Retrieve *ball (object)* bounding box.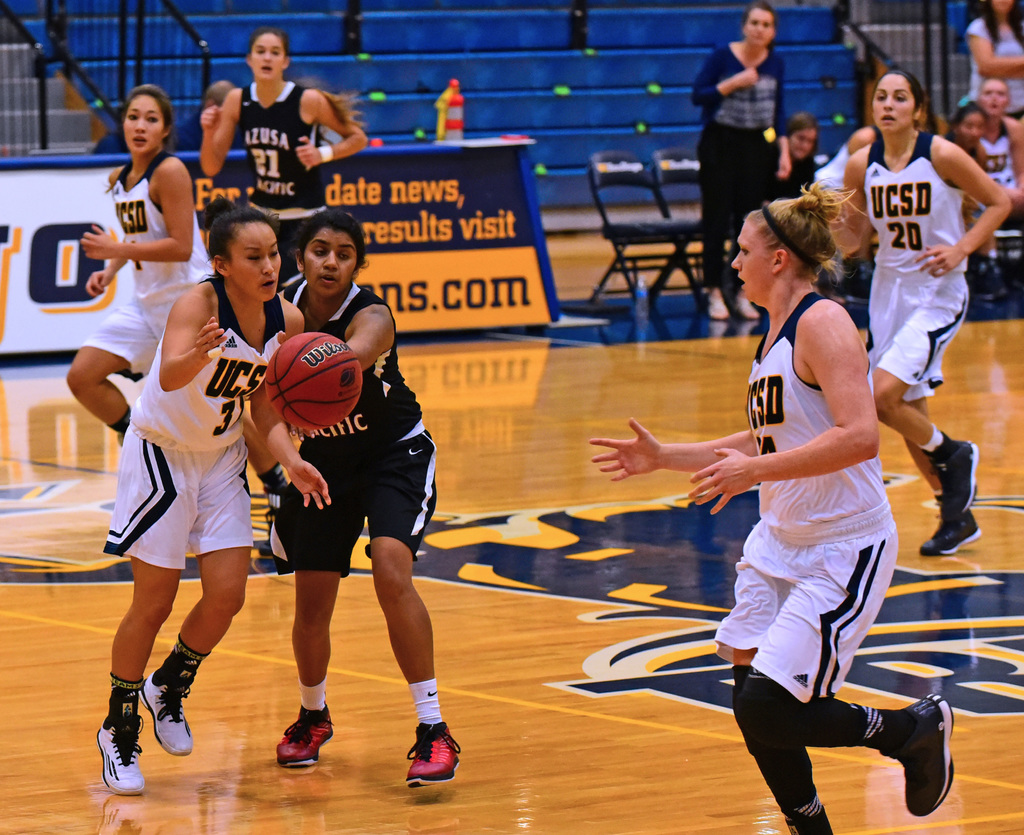
Bounding box: Rect(267, 333, 363, 429).
